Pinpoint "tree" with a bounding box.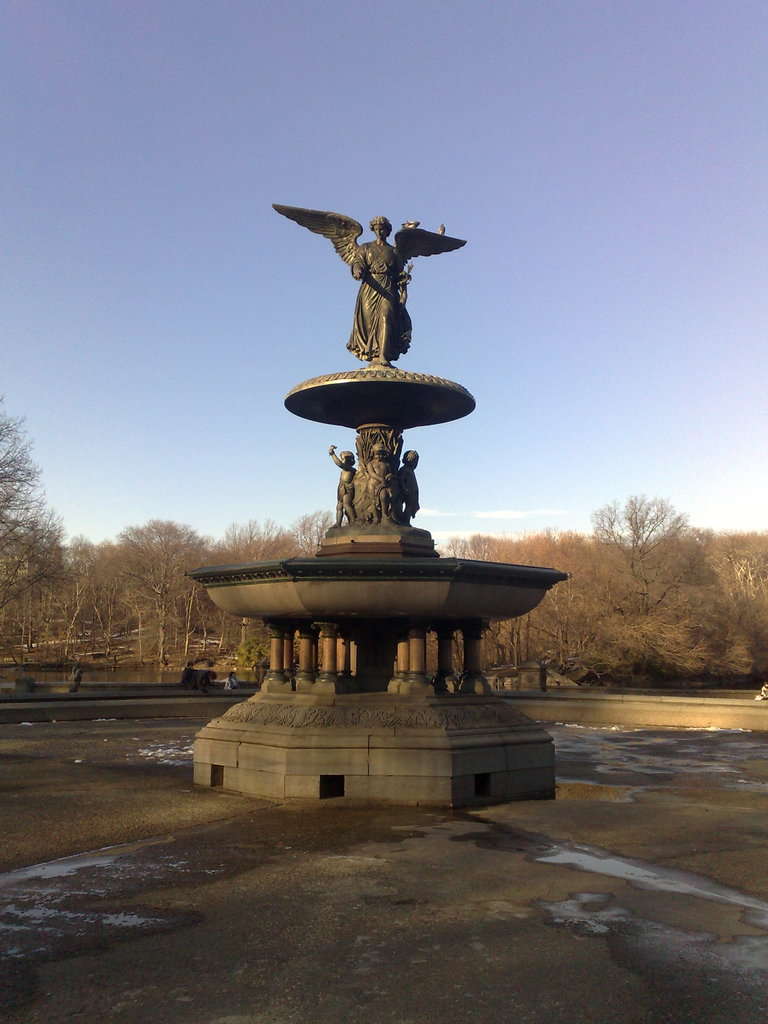
left=431, top=529, right=597, bottom=675.
